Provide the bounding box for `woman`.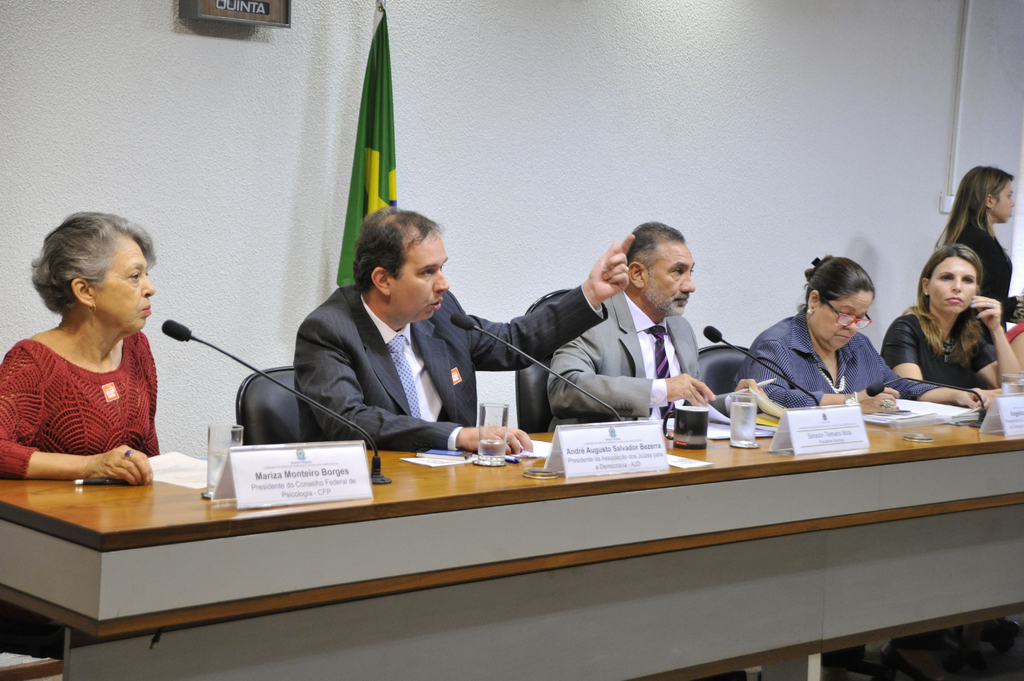
<region>880, 243, 1023, 648</region>.
